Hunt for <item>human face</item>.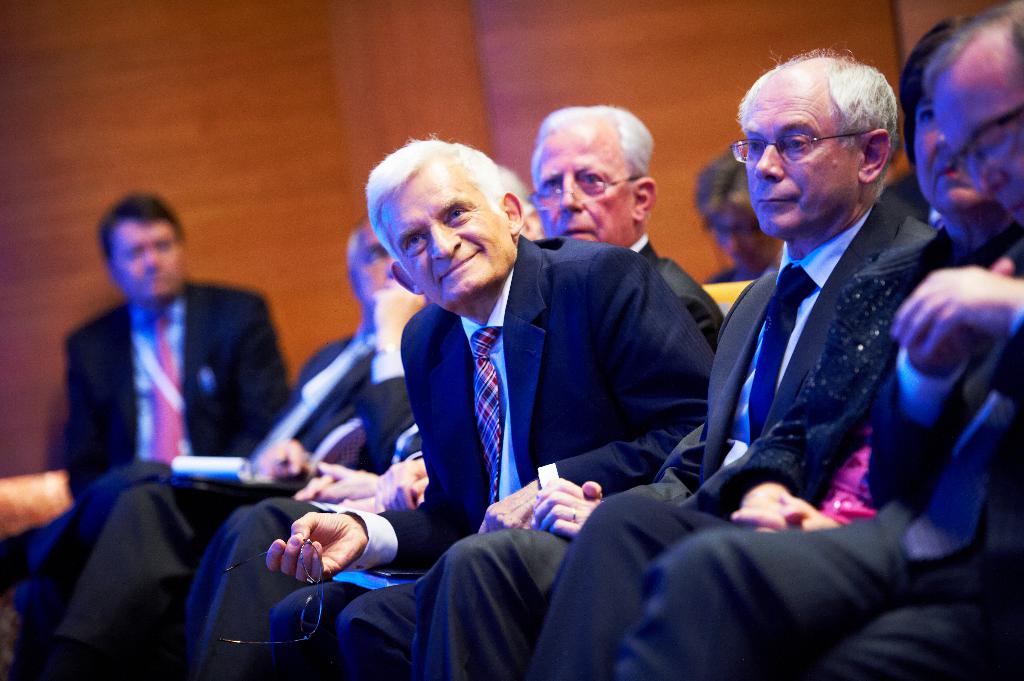
Hunted down at [716, 197, 782, 276].
